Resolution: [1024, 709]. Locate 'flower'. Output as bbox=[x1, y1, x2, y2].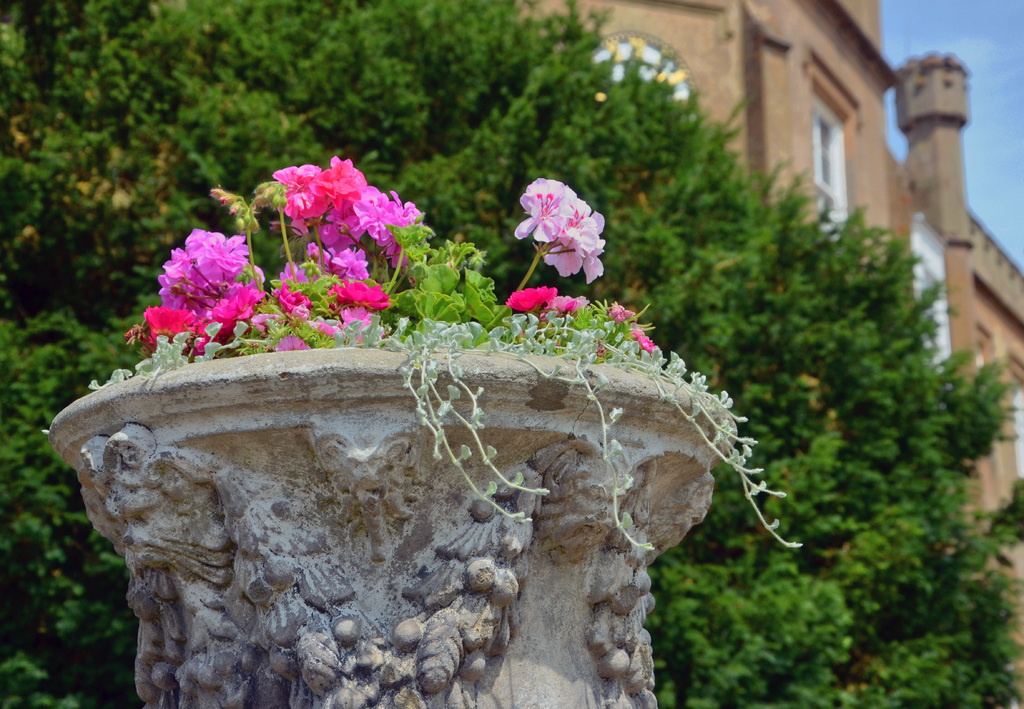
bbox=[546, 294, 588, 317].
